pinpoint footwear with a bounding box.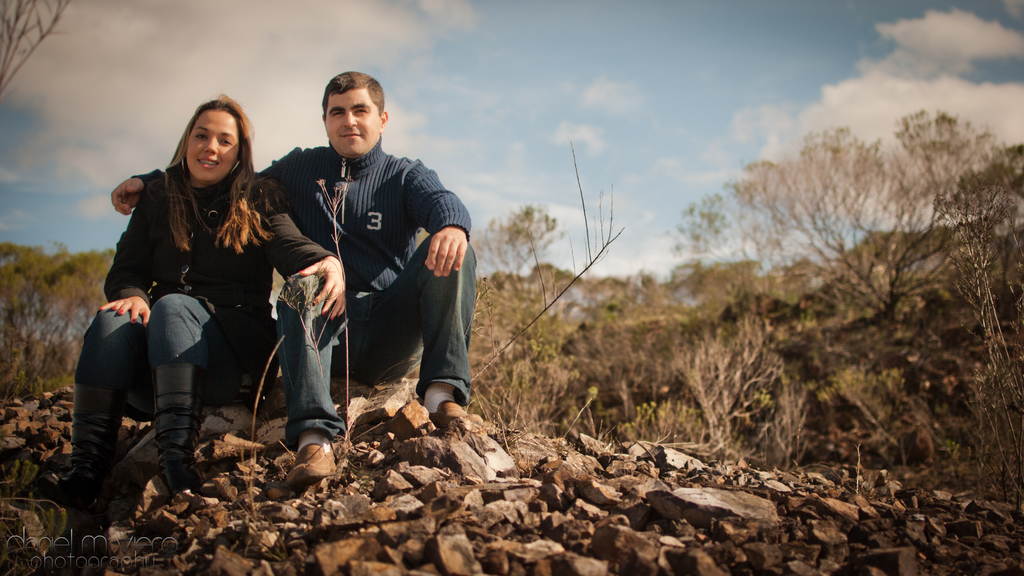
(x1=60, y1=392, x2=112, y2=556).
